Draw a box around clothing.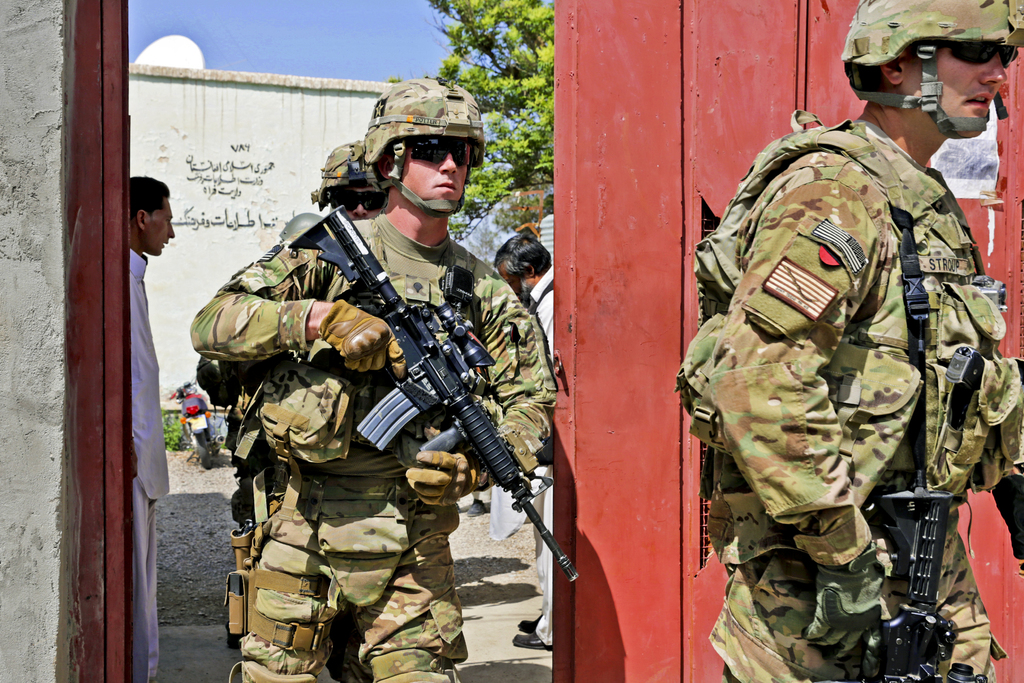
<region>485, 260, 554, 649</region>.
